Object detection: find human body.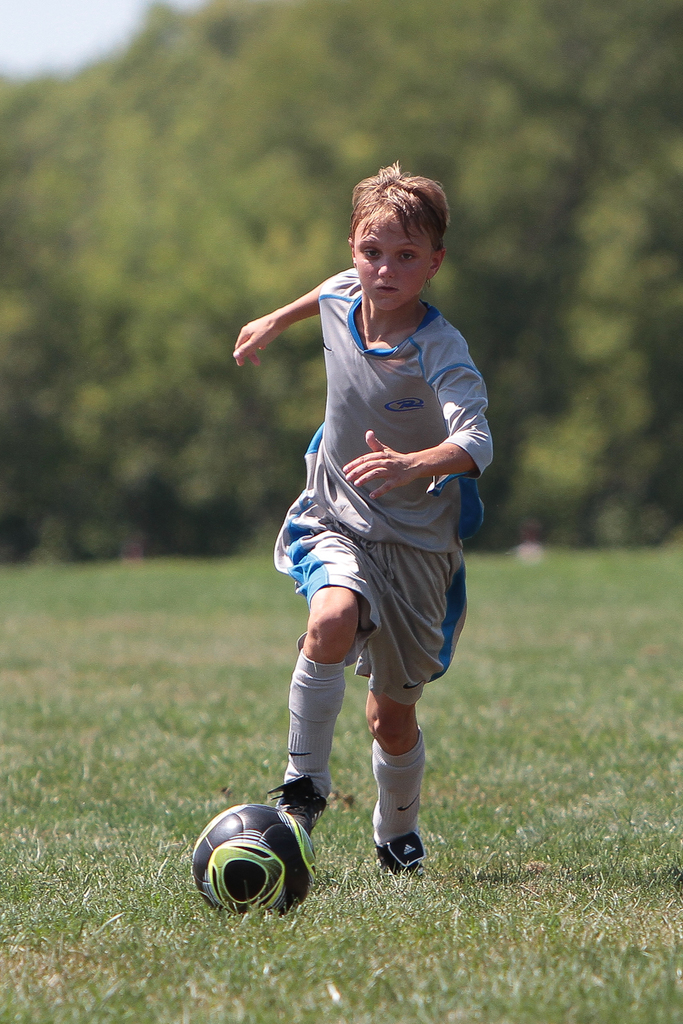
{"x1": 234, "y1": 163, "x2": 493, "y2": 870}.
